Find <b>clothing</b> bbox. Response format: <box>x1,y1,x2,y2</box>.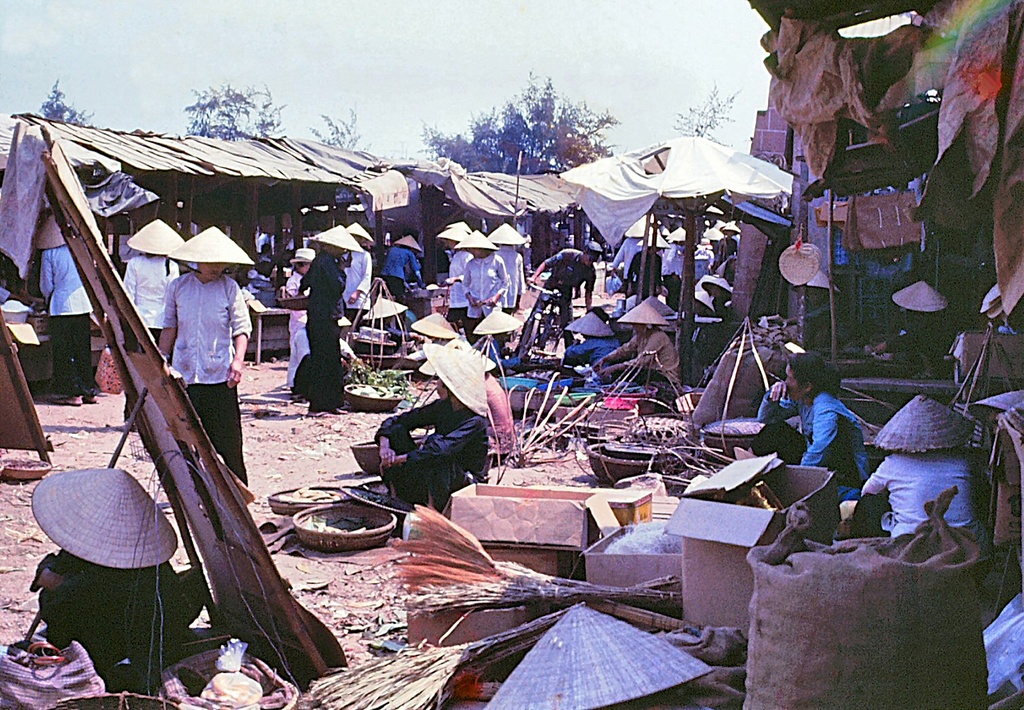
<box>476,377,519,449</box>.
